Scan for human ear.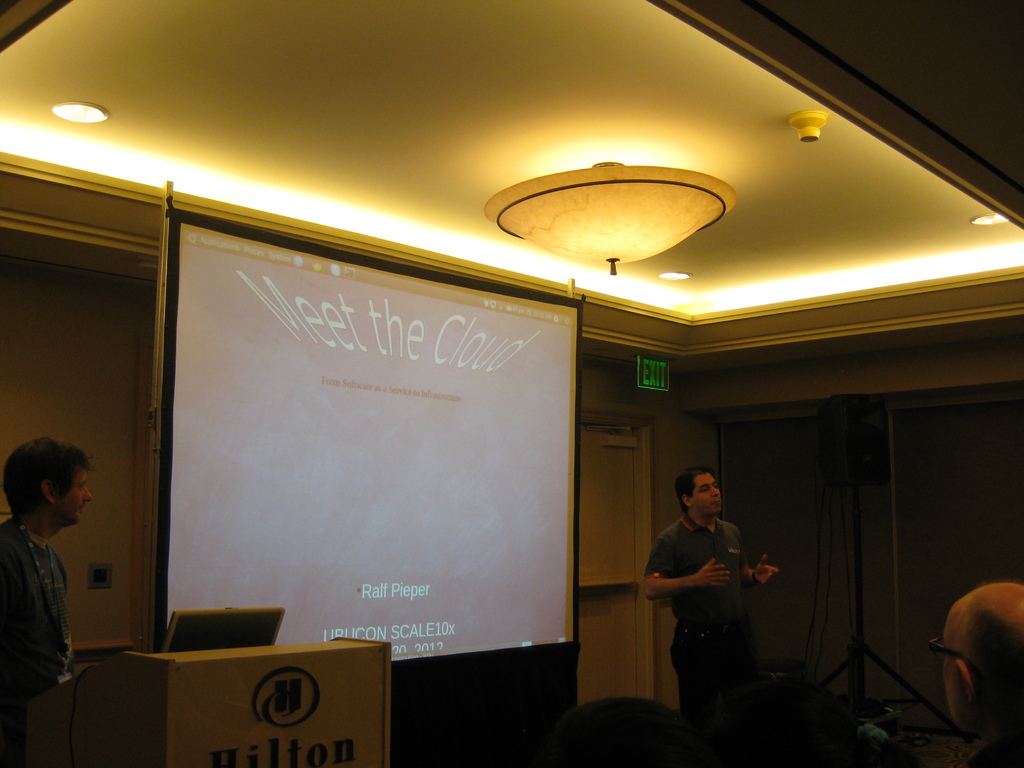
Scan result: bbox(682, 497, 690, 505).
